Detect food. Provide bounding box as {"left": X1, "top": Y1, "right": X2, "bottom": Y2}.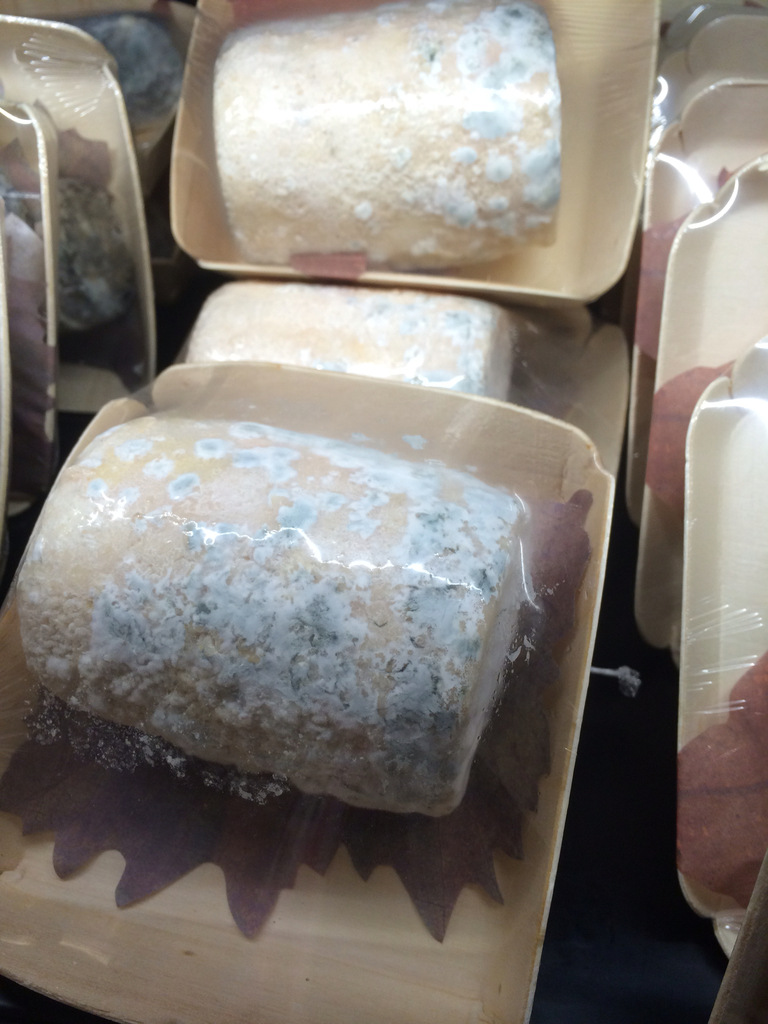
{"left": 22, "top": 398, "right": 550, "bottom": 825}.
